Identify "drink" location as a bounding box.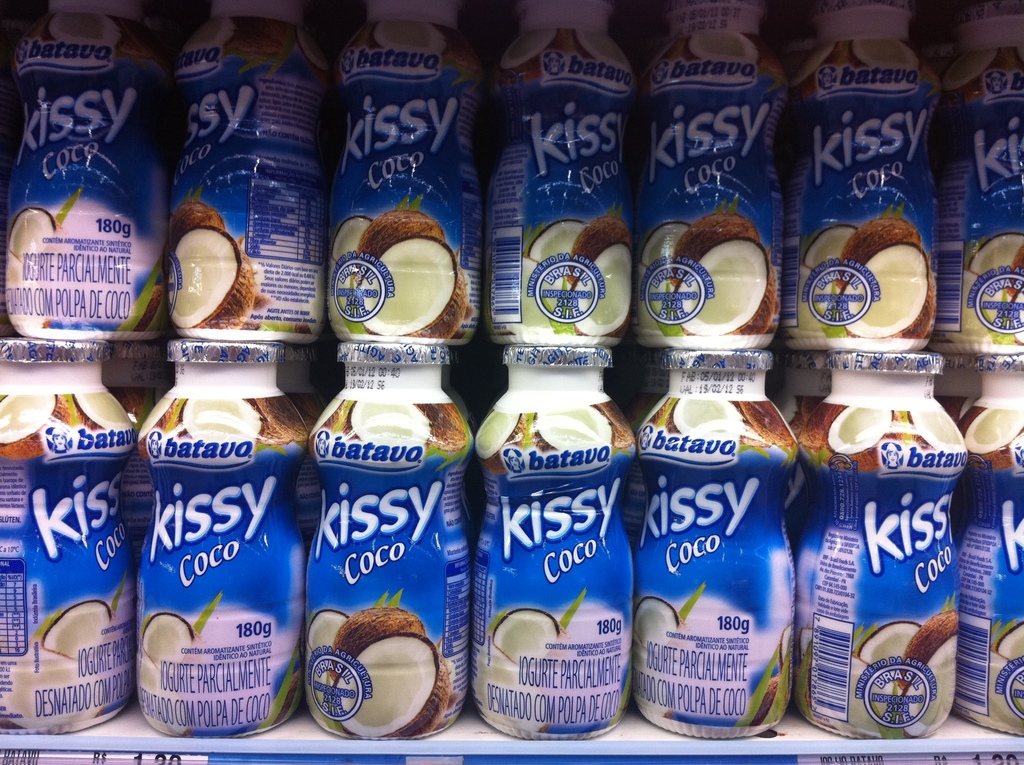
{"left": 480, "top": 0, "right": 628, "bottom": 343}.
